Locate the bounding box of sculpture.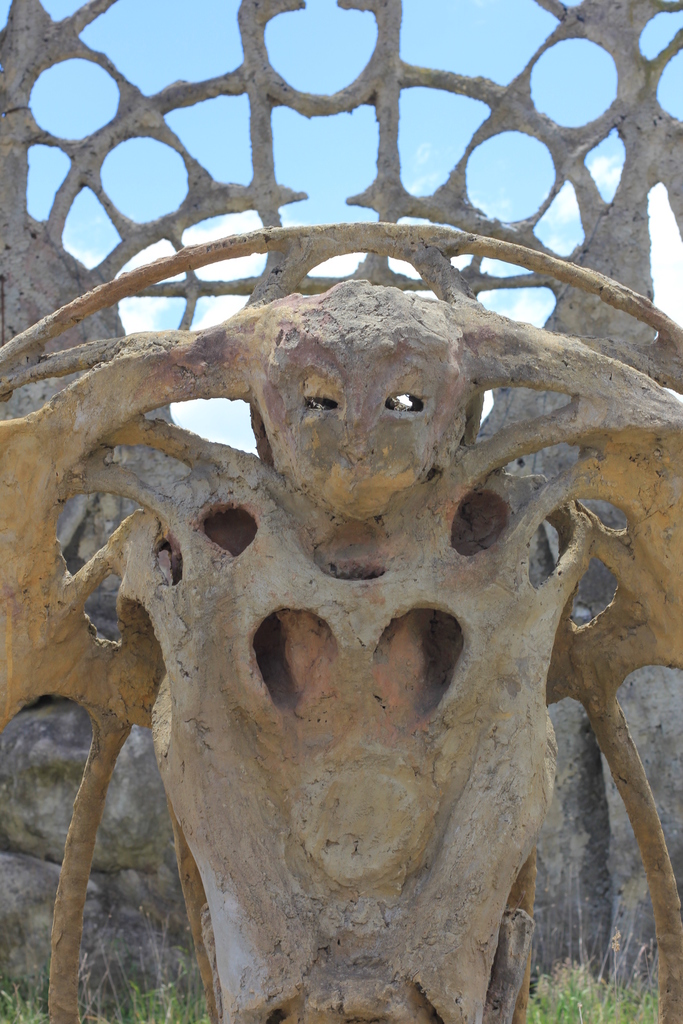
Bounding box: 0,228,682,1023.
